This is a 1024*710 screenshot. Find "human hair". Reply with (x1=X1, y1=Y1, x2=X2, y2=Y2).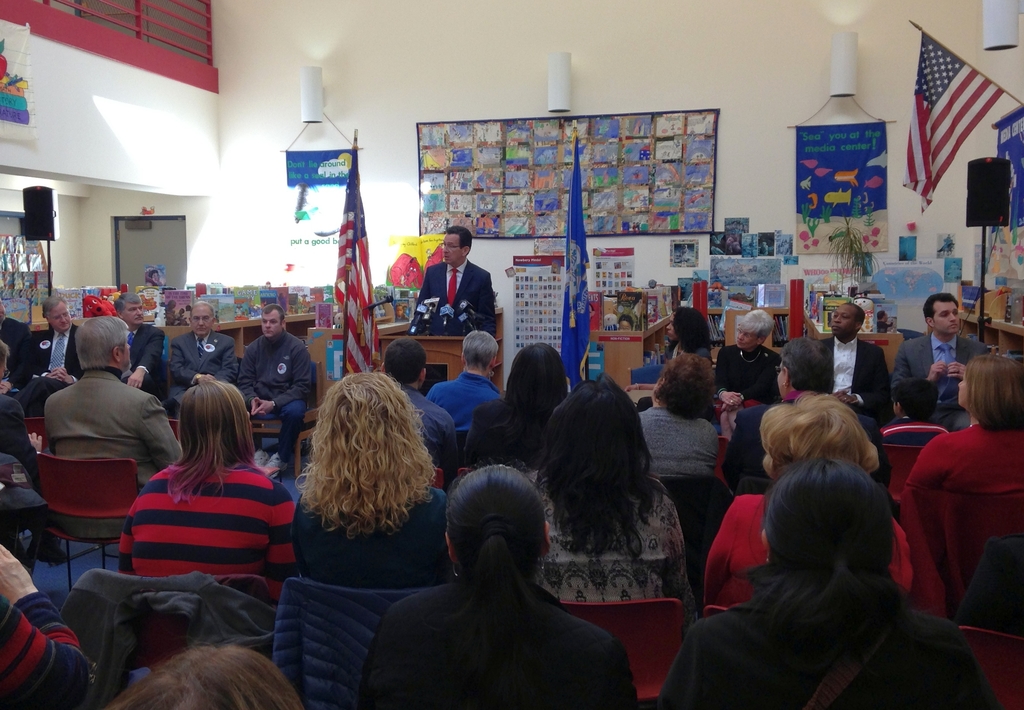
(x1=283, y1=364, x2=432, y2=569).
